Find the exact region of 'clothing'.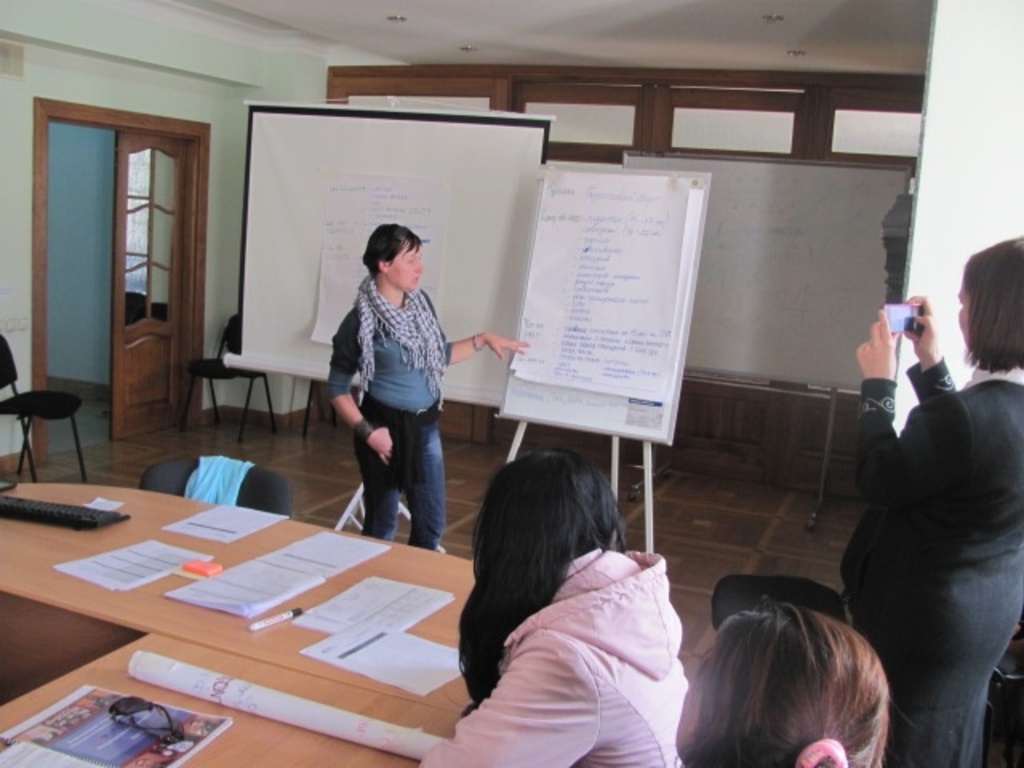
Exact region: left=442, top=520, right=715, bottom=747.
